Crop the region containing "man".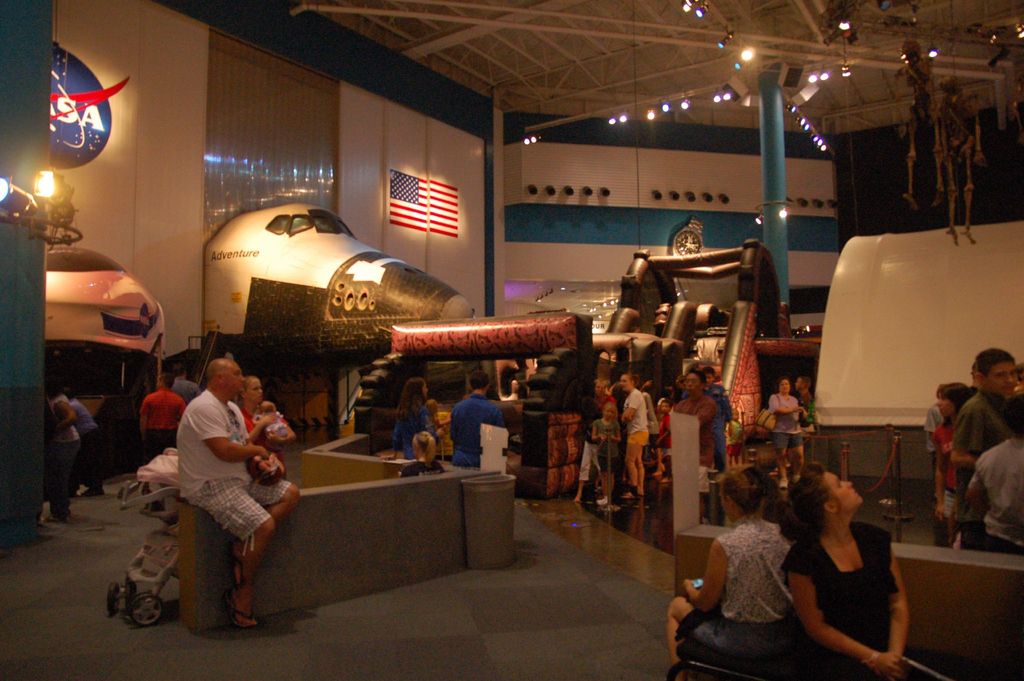
Crop region: [136, 366, 196, 459].
